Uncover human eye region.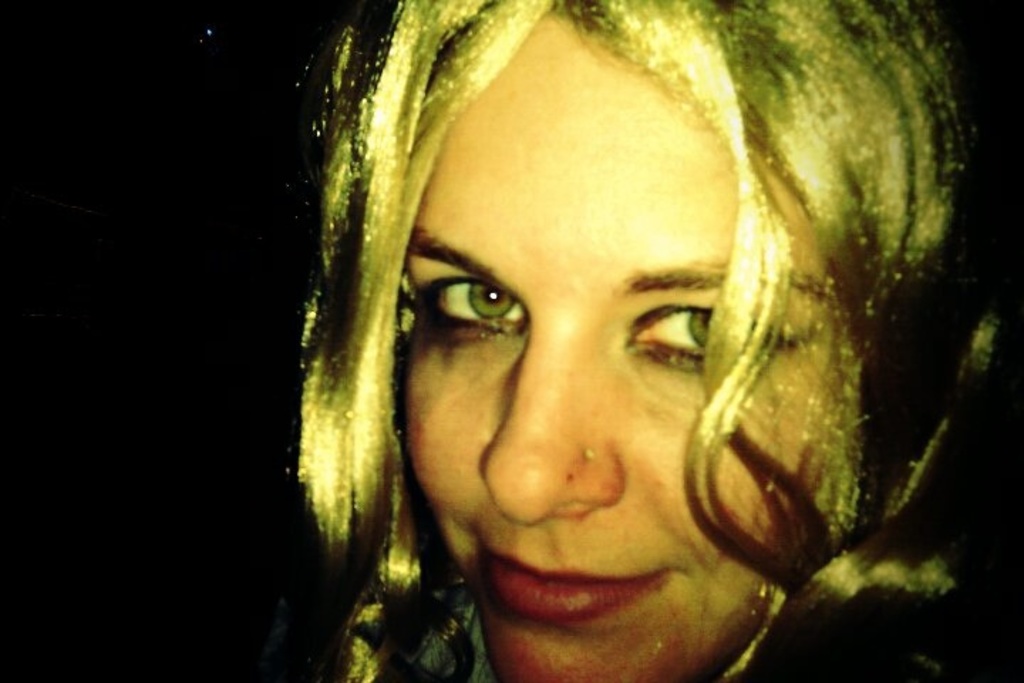
Uncovered: rect(421, 270, 530, 334).
